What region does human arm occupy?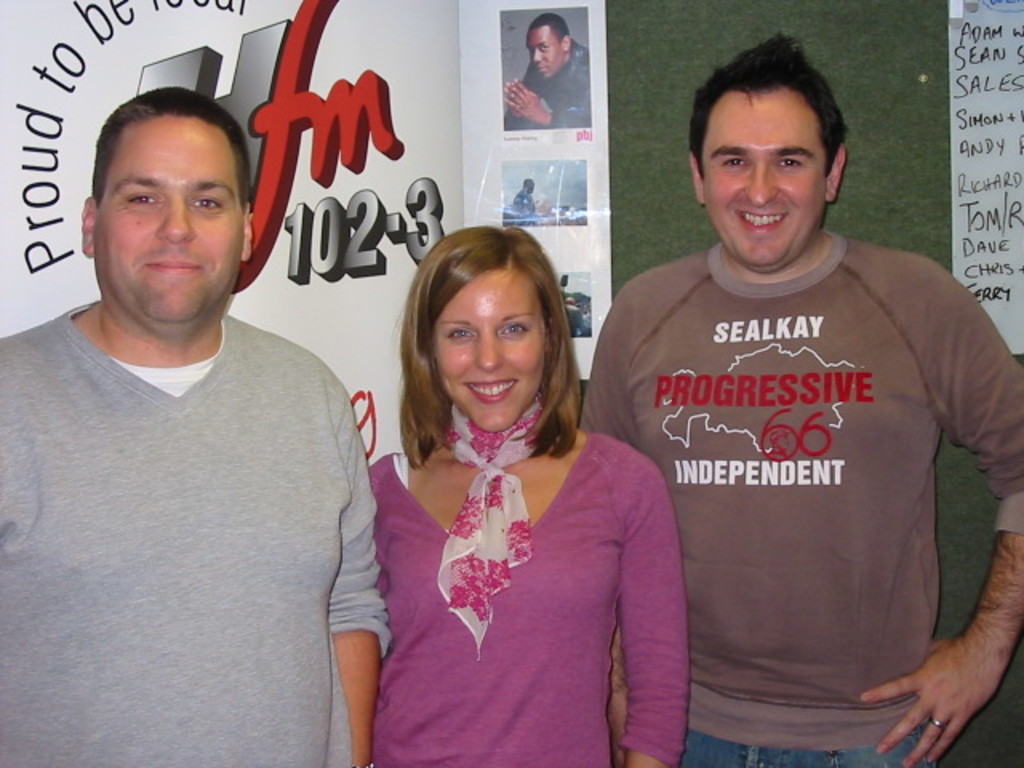
<box>507,80,582,128</box>.
